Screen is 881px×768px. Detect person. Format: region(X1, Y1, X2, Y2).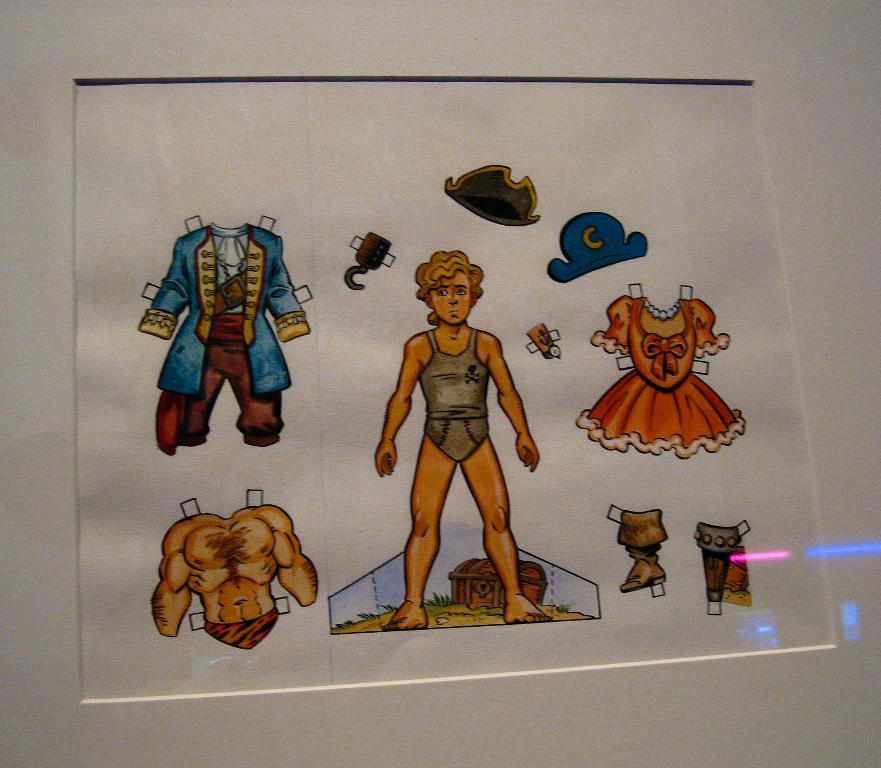
region(377, 248, 541, 624).
